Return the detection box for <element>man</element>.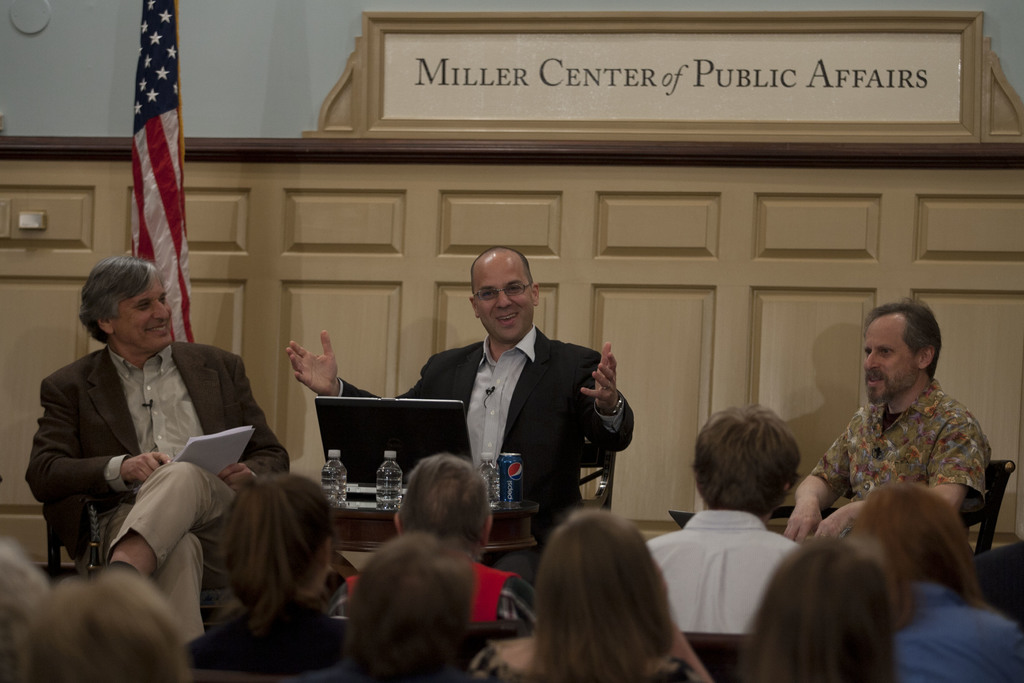
bbox=[282, 242, 640, 588].
